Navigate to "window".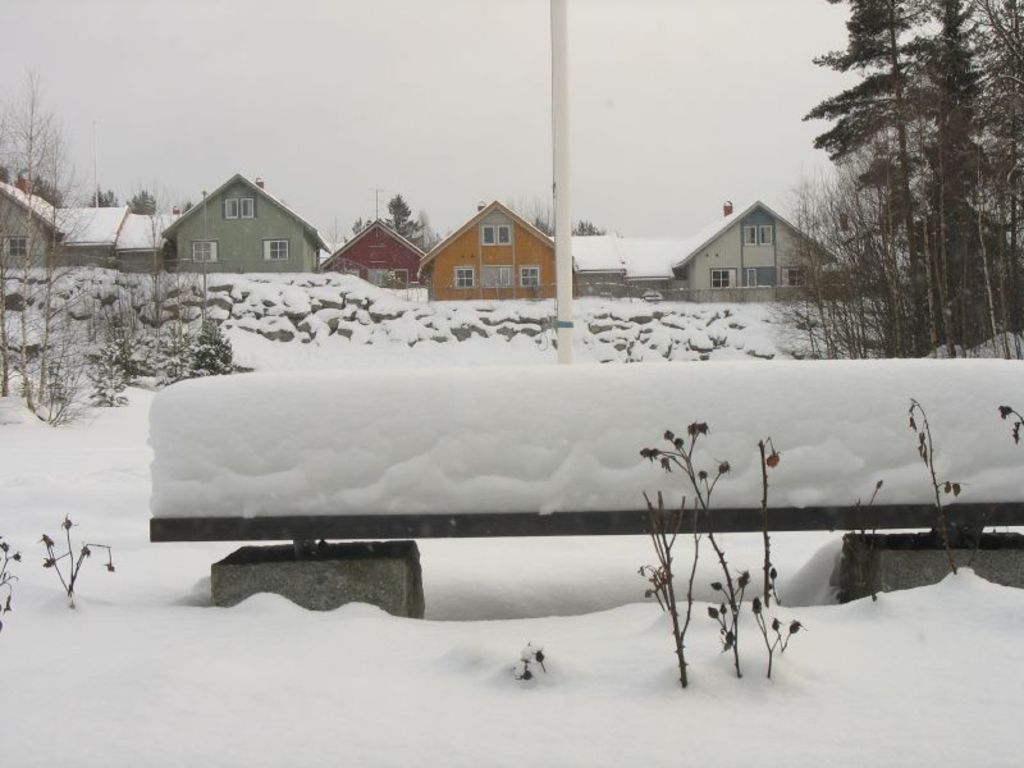
Navigation target: pyautogui.locateOnScreen(396, 266, 410, 289).
